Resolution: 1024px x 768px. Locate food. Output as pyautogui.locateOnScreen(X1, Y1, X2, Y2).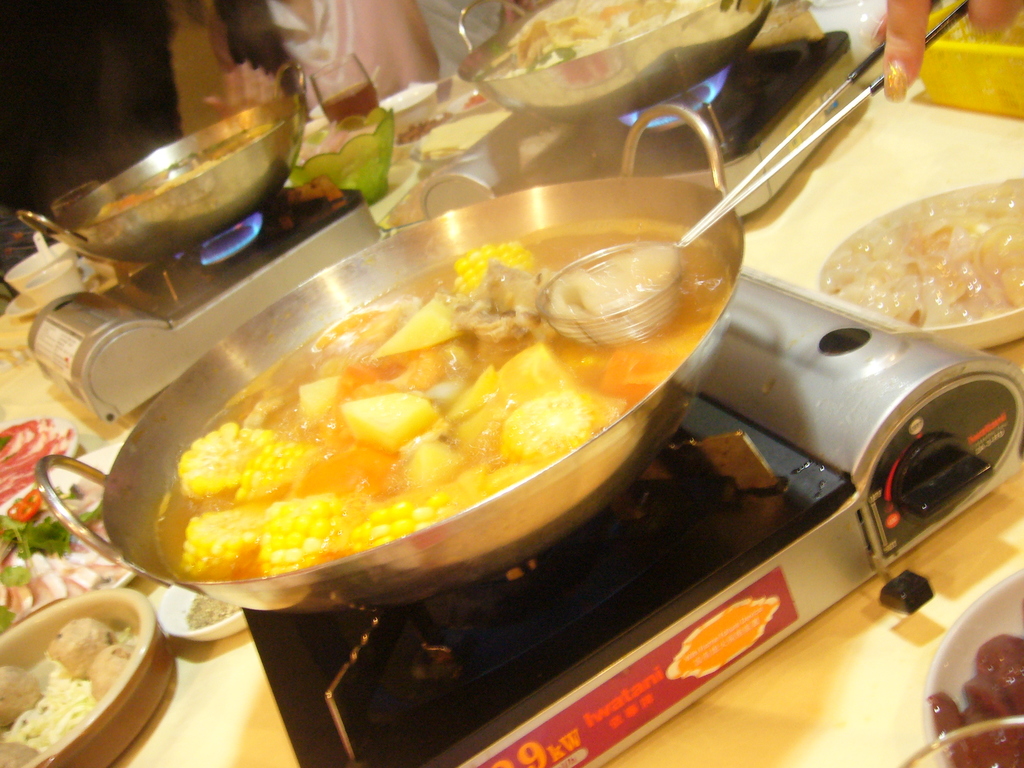
pyautogui.locateOnScreen(500, 344, 576, 389).
